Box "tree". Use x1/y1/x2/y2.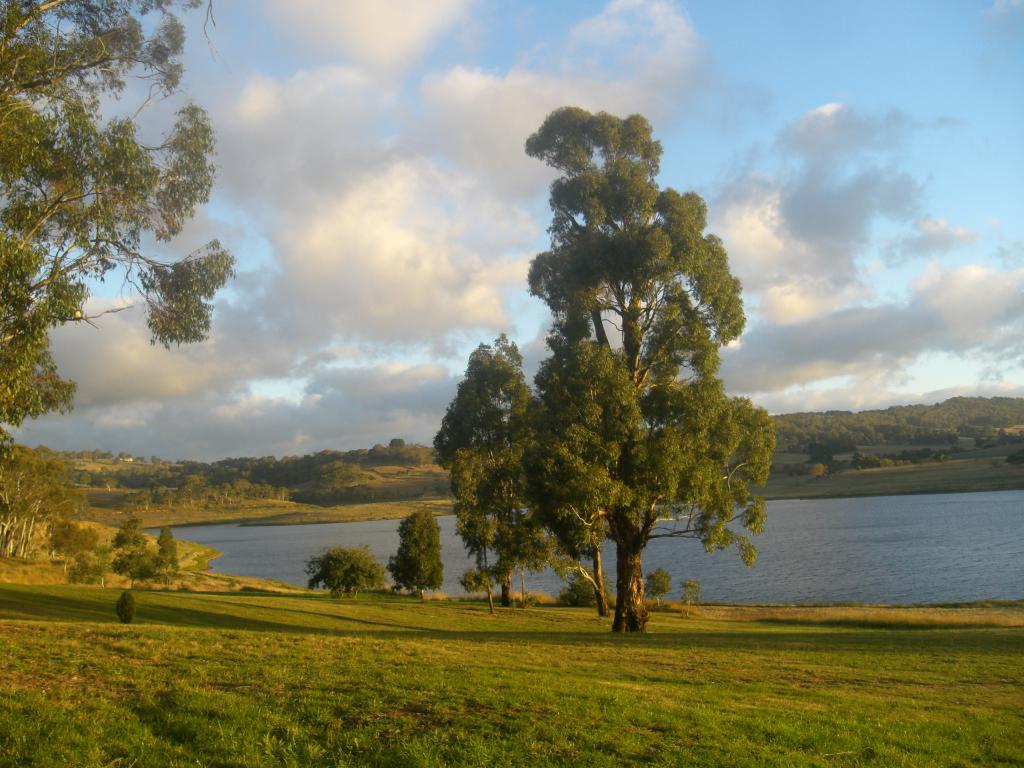
74/522/95/587.
